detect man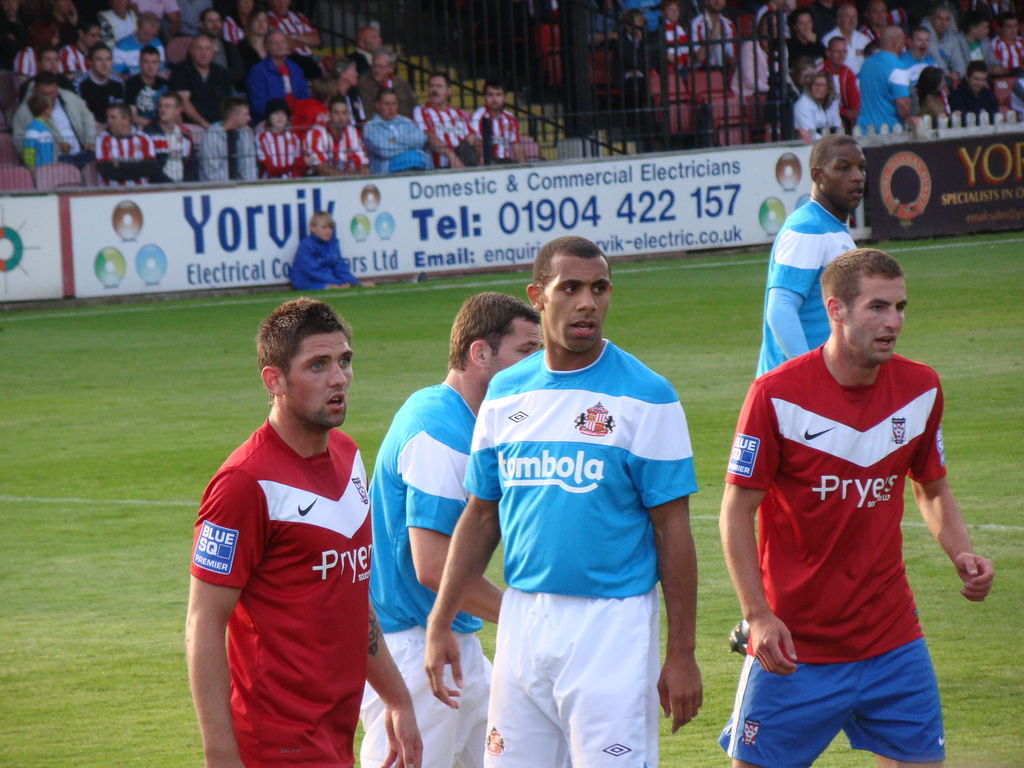
bbox(357, 45, 422, 122)
